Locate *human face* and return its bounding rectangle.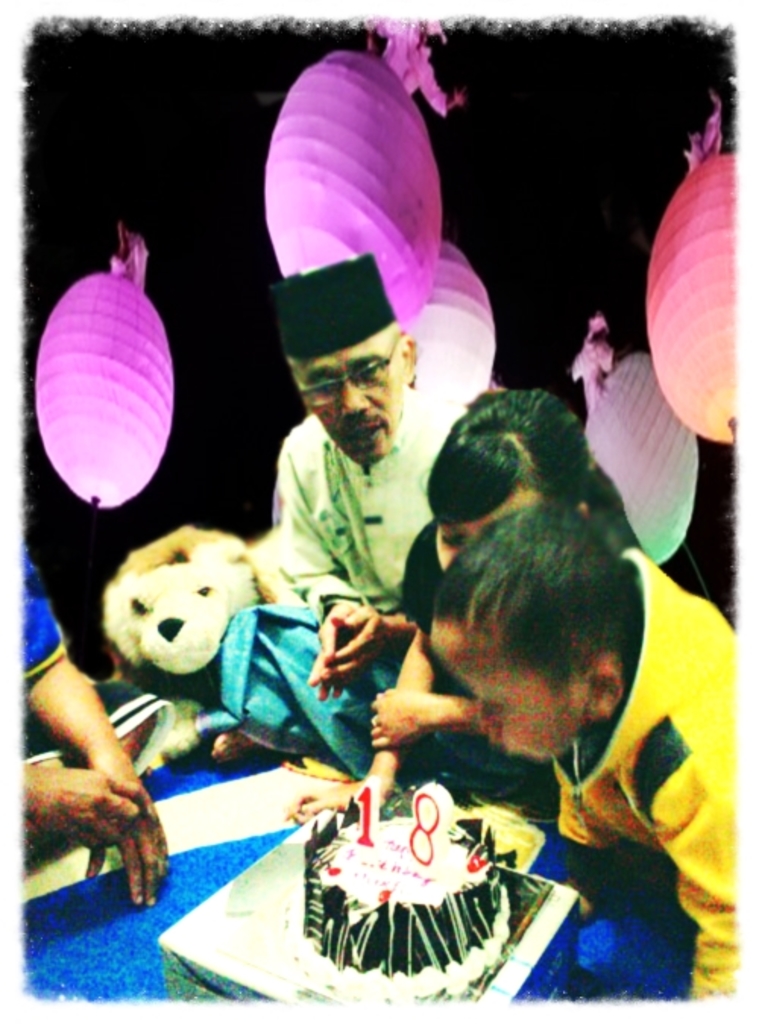
285/328/399/466.
